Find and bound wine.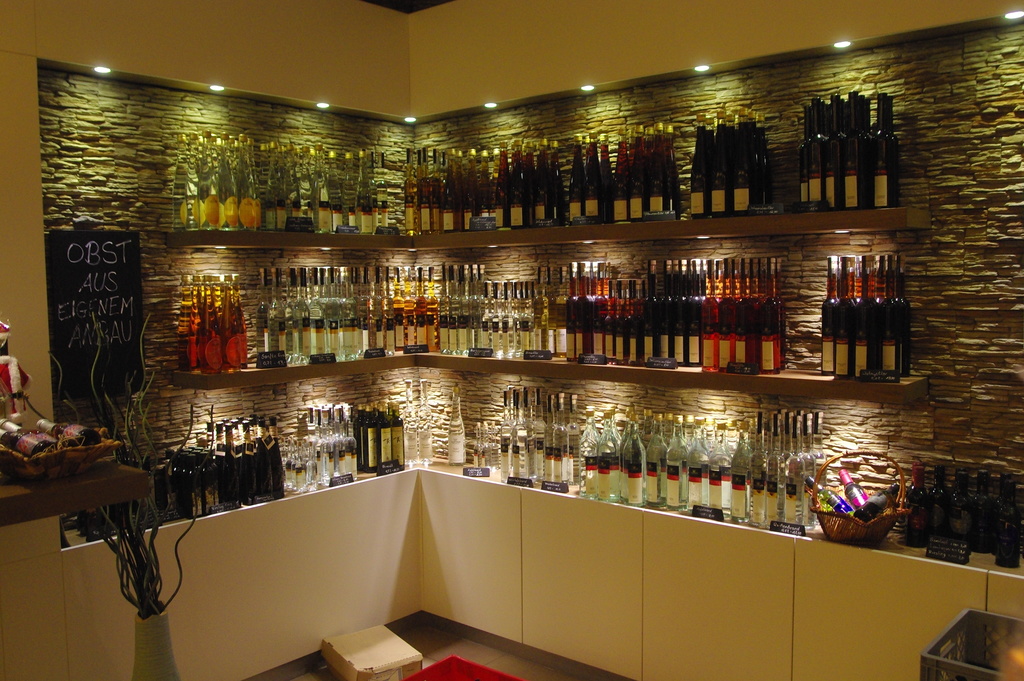
Bound: <box>0,418,63,447</box>.
